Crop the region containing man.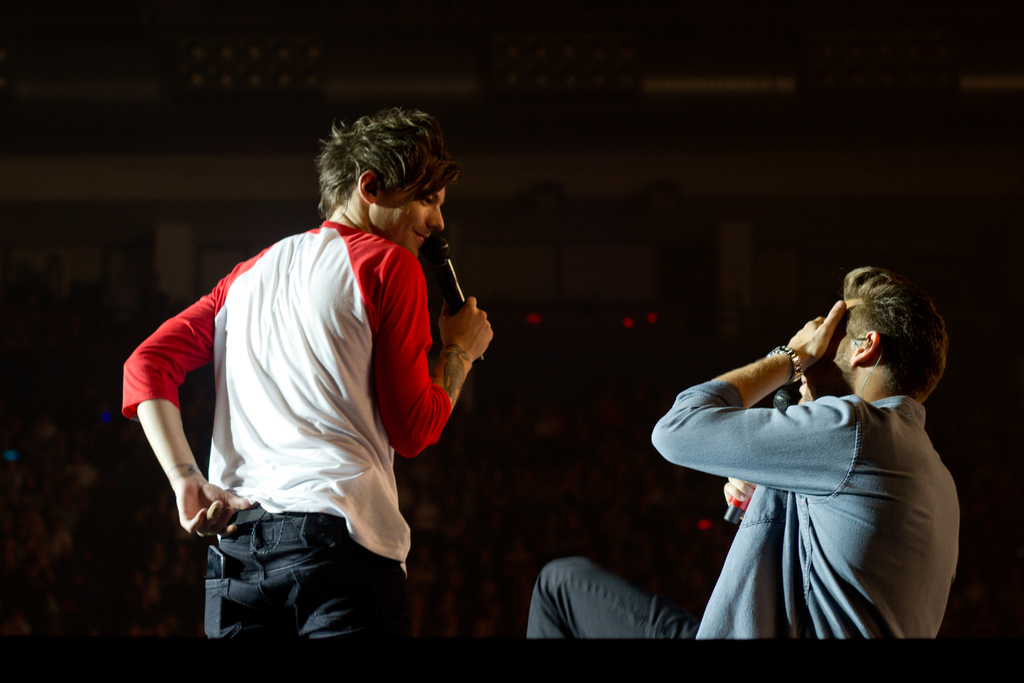
Crop region: {"left": 524, "top": 268, "right": 963, "bottom": 641}.
